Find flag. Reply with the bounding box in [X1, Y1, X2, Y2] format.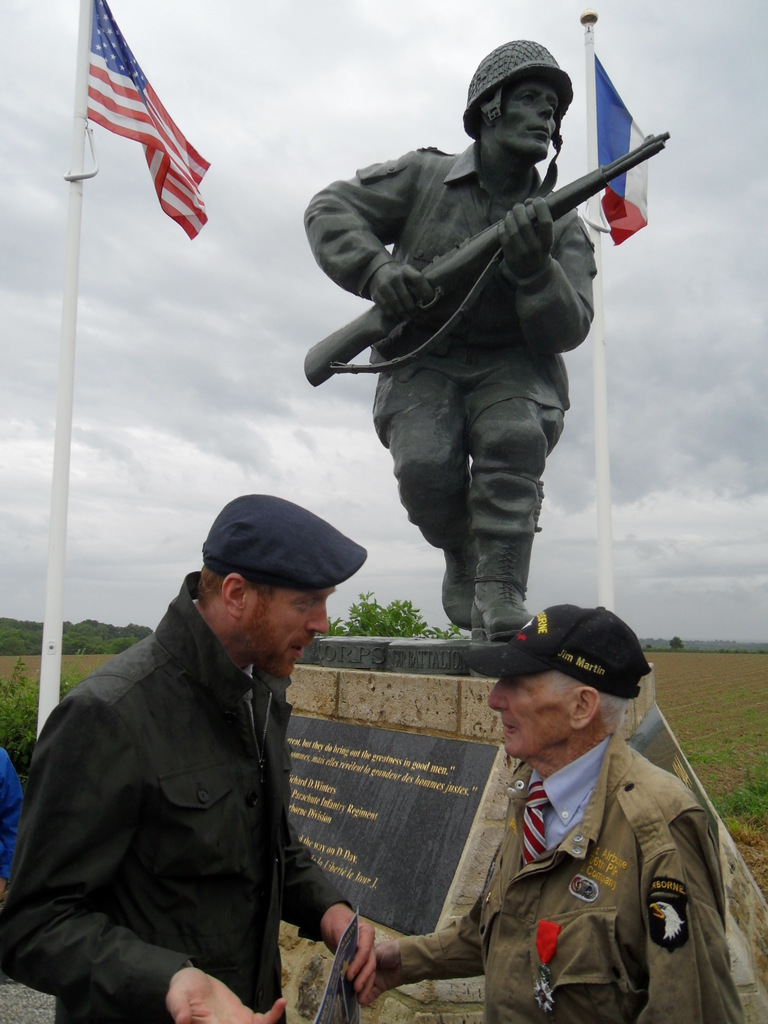
[81, 0, 228, 253].
